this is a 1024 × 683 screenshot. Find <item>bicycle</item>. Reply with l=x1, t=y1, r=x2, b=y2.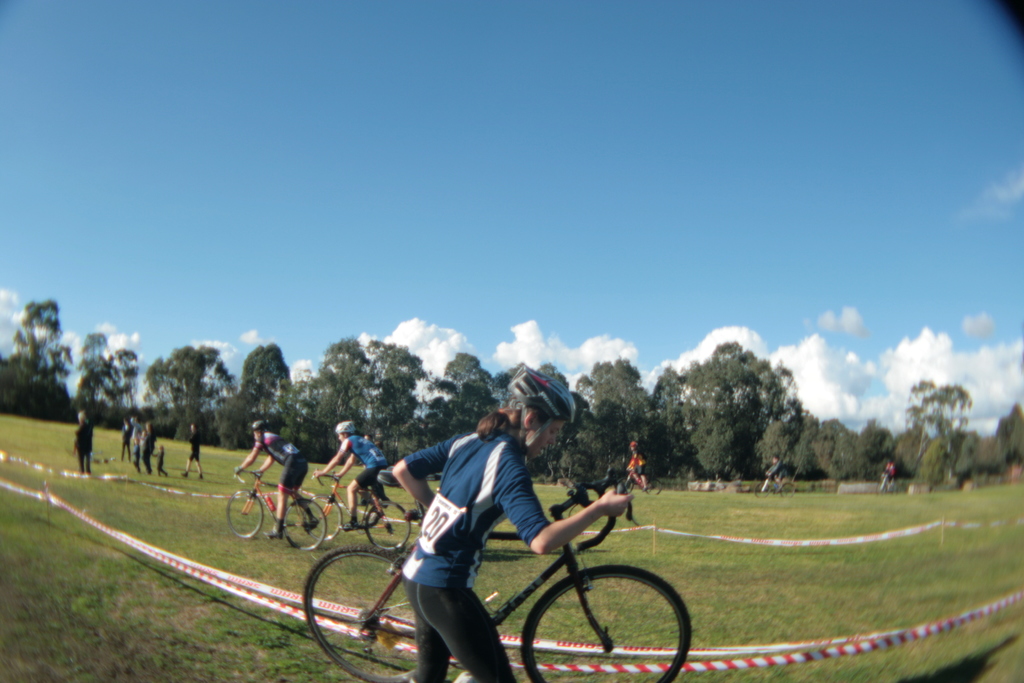
l=223, t=477, r=319, b=558.
